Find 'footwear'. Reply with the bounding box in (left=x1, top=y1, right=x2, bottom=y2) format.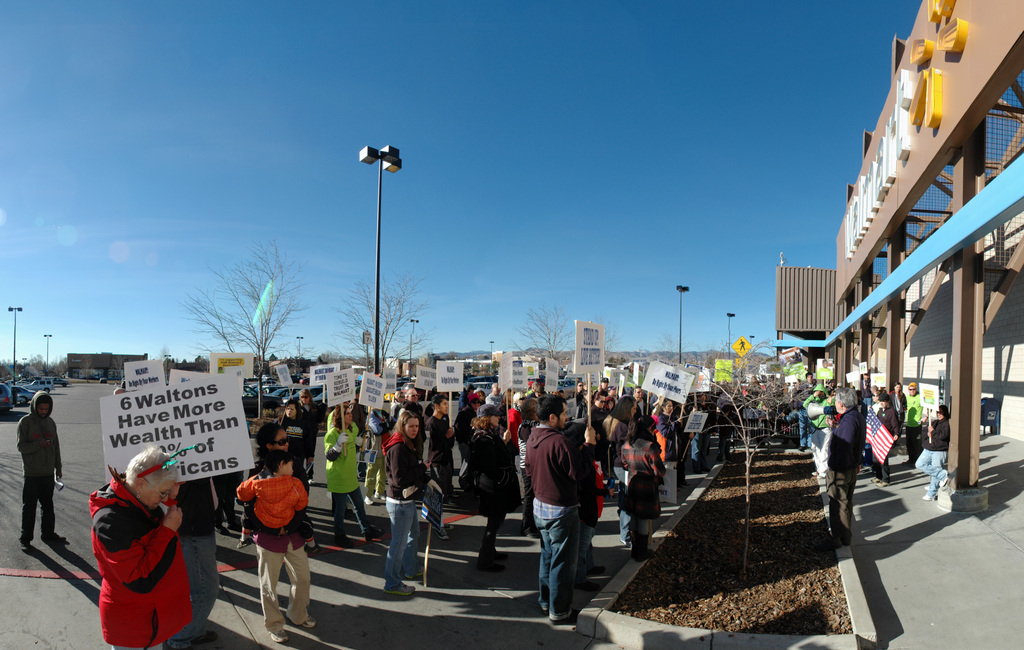
(left=364, top=524, right=383, bottom=542).
